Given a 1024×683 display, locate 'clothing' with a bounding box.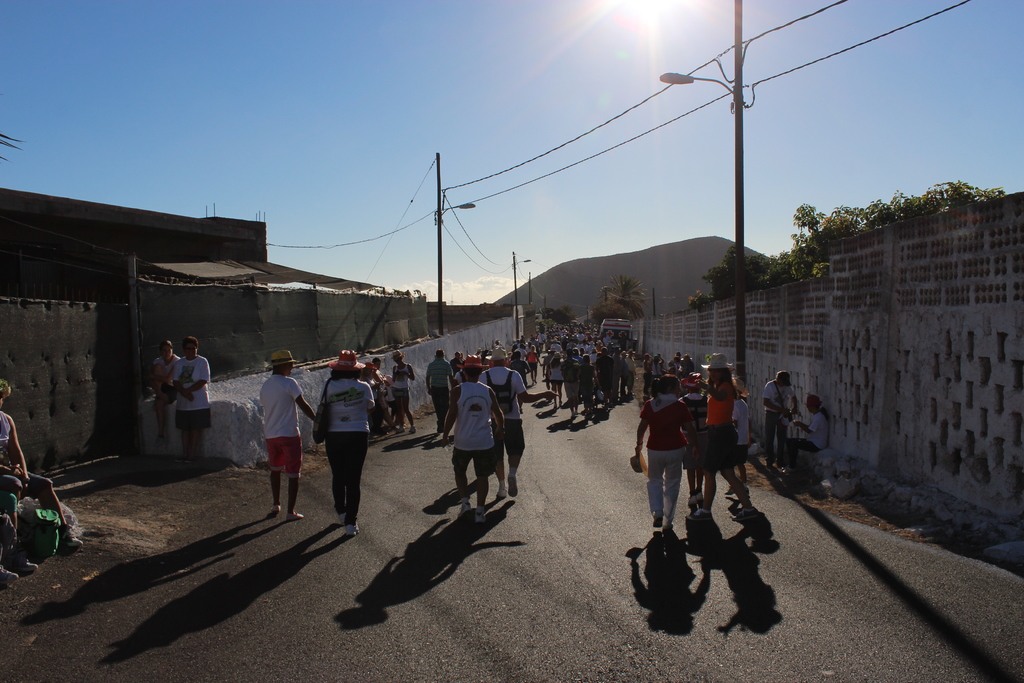
Located: (256, 374, 300, 479).
